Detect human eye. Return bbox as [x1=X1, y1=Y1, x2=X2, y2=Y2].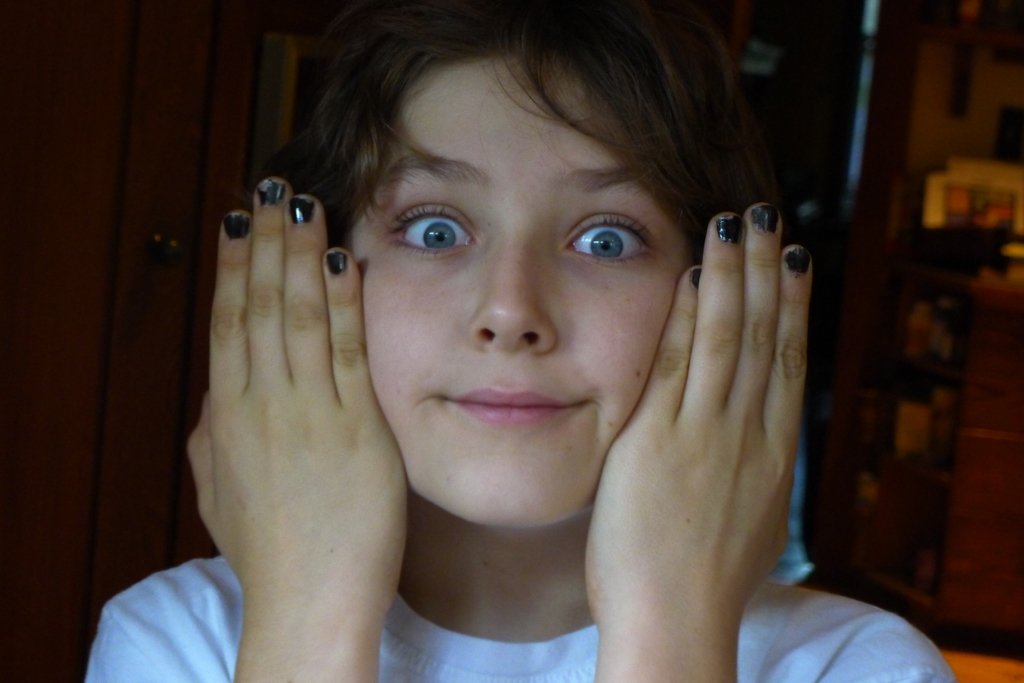
[x1=559, y1=206, x2=658, y2=264].
